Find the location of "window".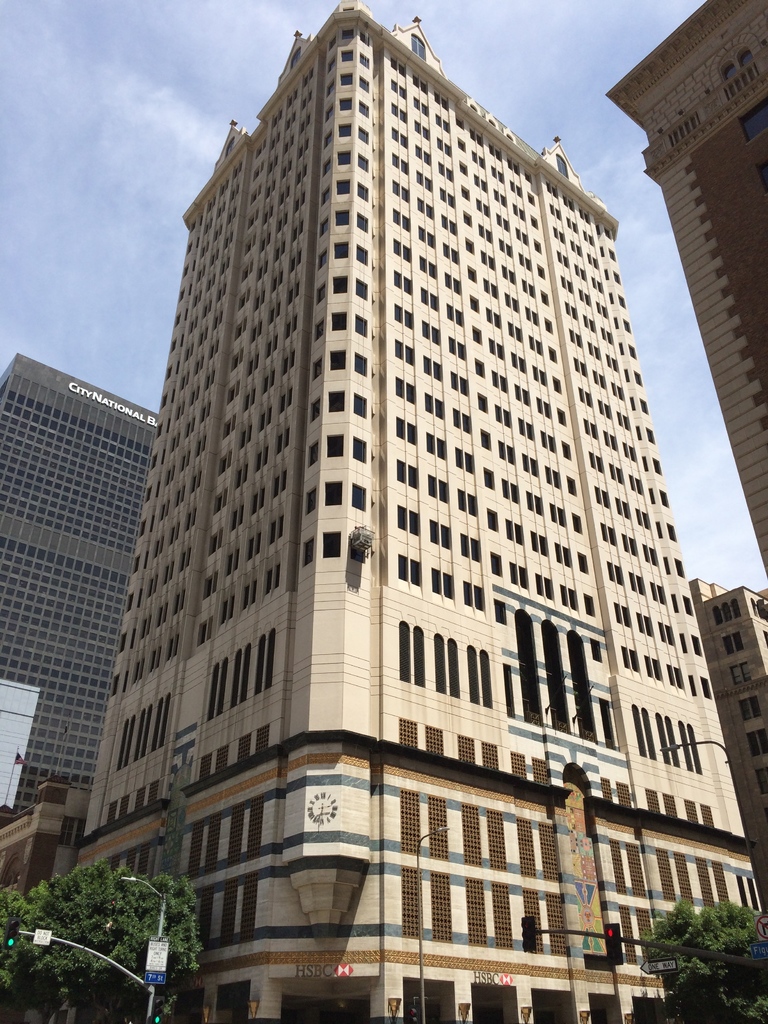
Location: (422,357,441,381).
